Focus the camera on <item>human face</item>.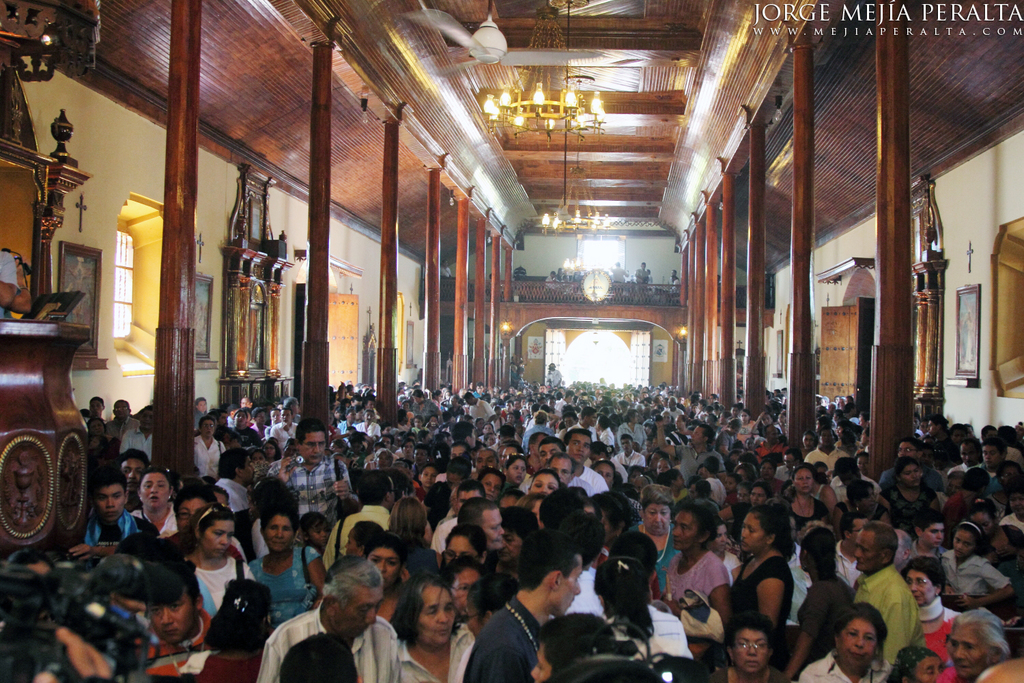
Focus region: left=740, top=412, right=749, bottom=422.
